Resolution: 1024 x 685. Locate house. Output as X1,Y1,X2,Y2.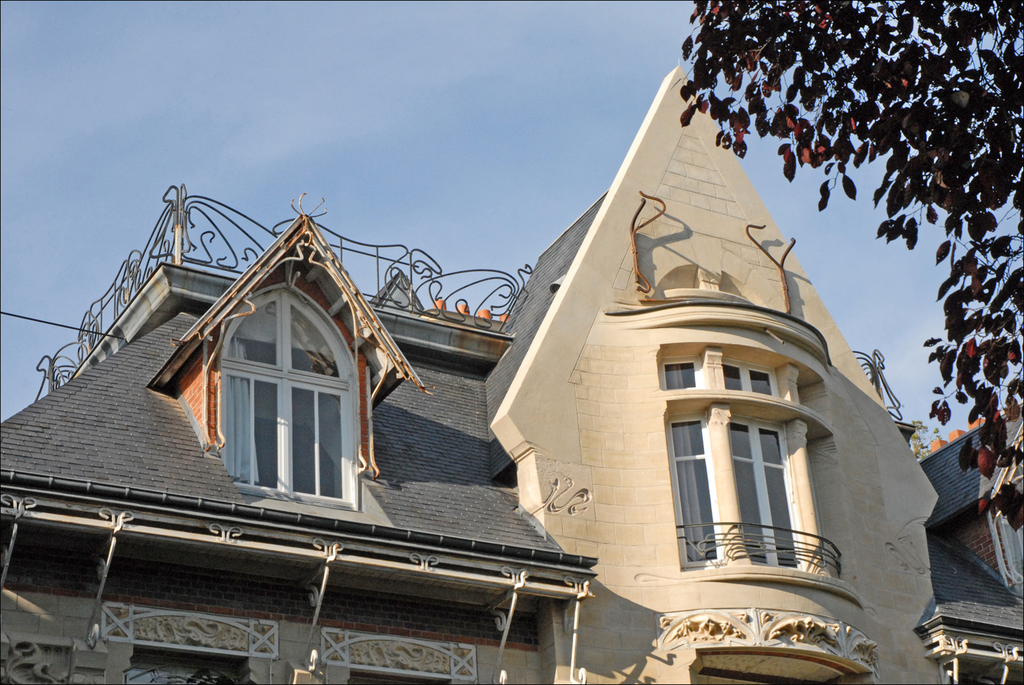
163,45,936,658.
